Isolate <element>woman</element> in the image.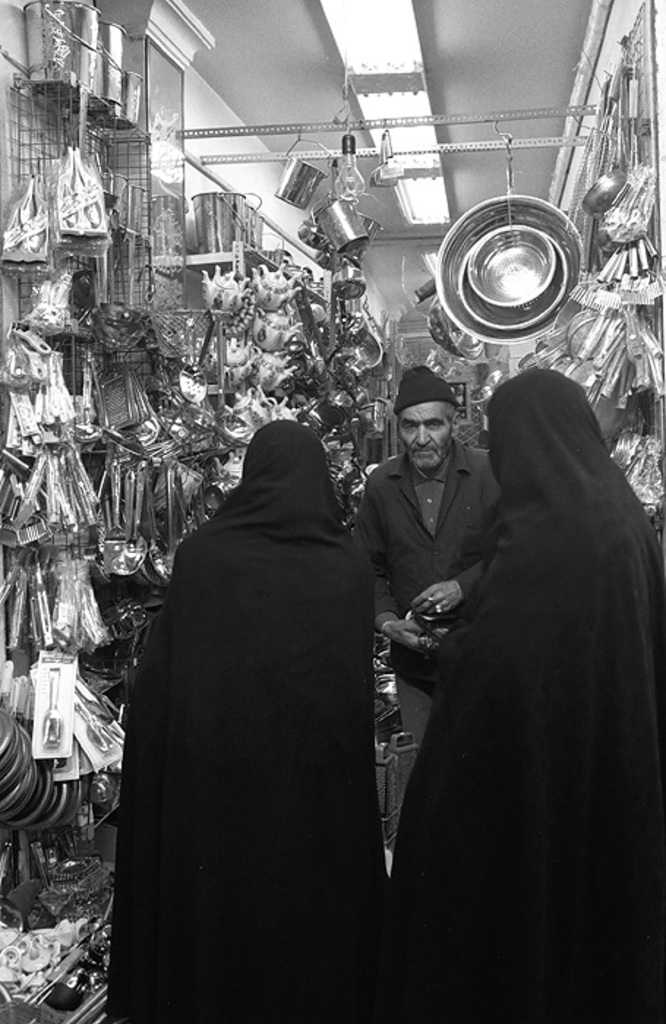
Isolated region: (x1=117, y1=417, x2=404, y2=1023).
